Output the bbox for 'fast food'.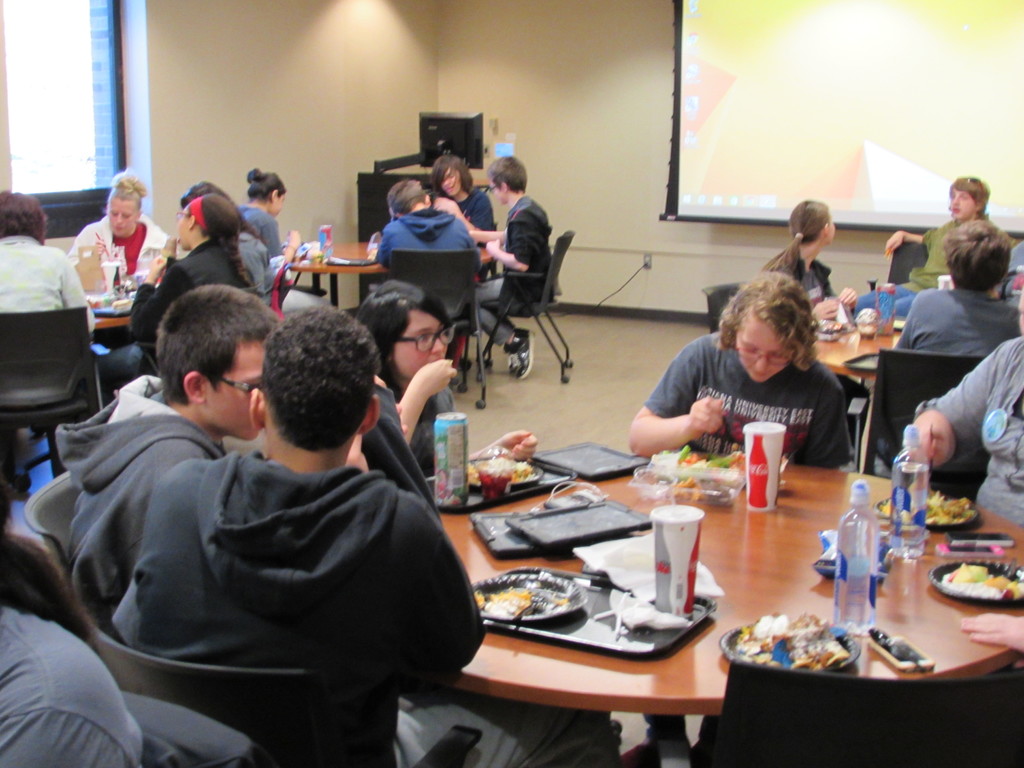
(x1=726, y1=611, x2=851, y2=669).
